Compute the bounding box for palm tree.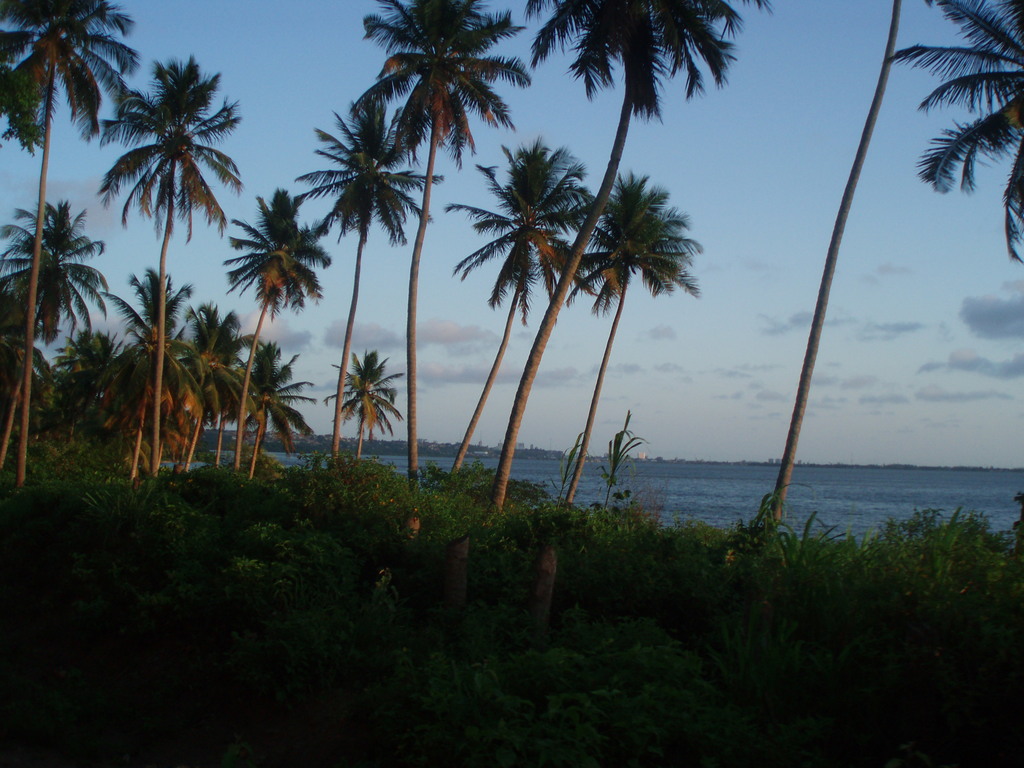
BBox(439, 134, 604, 483).
